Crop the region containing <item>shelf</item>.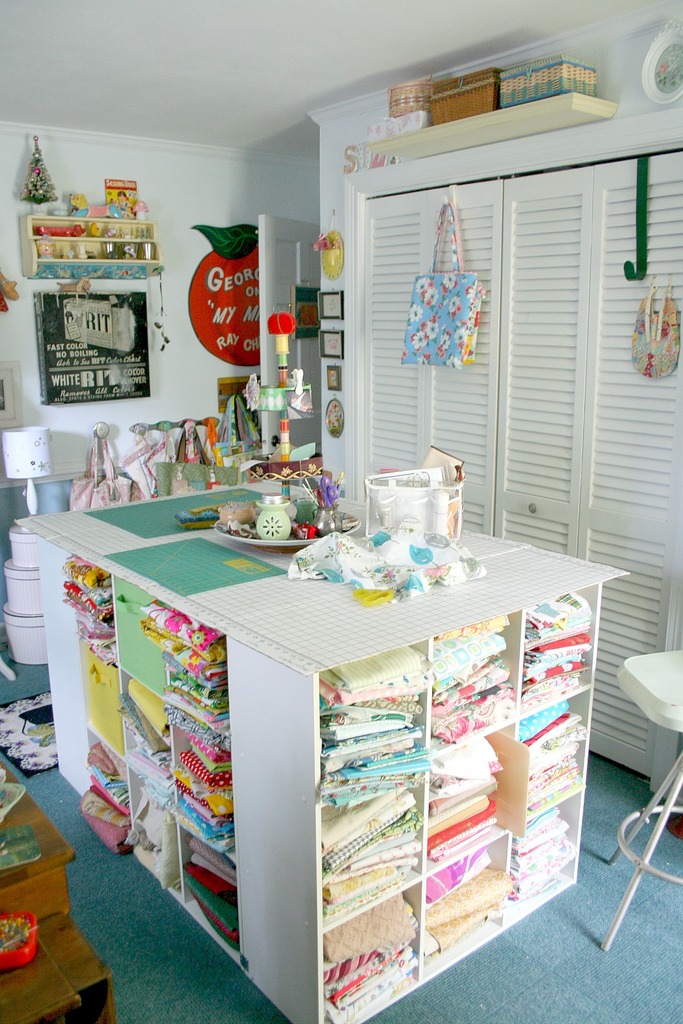
Crop region: locate(431, 612, 511, 764).
